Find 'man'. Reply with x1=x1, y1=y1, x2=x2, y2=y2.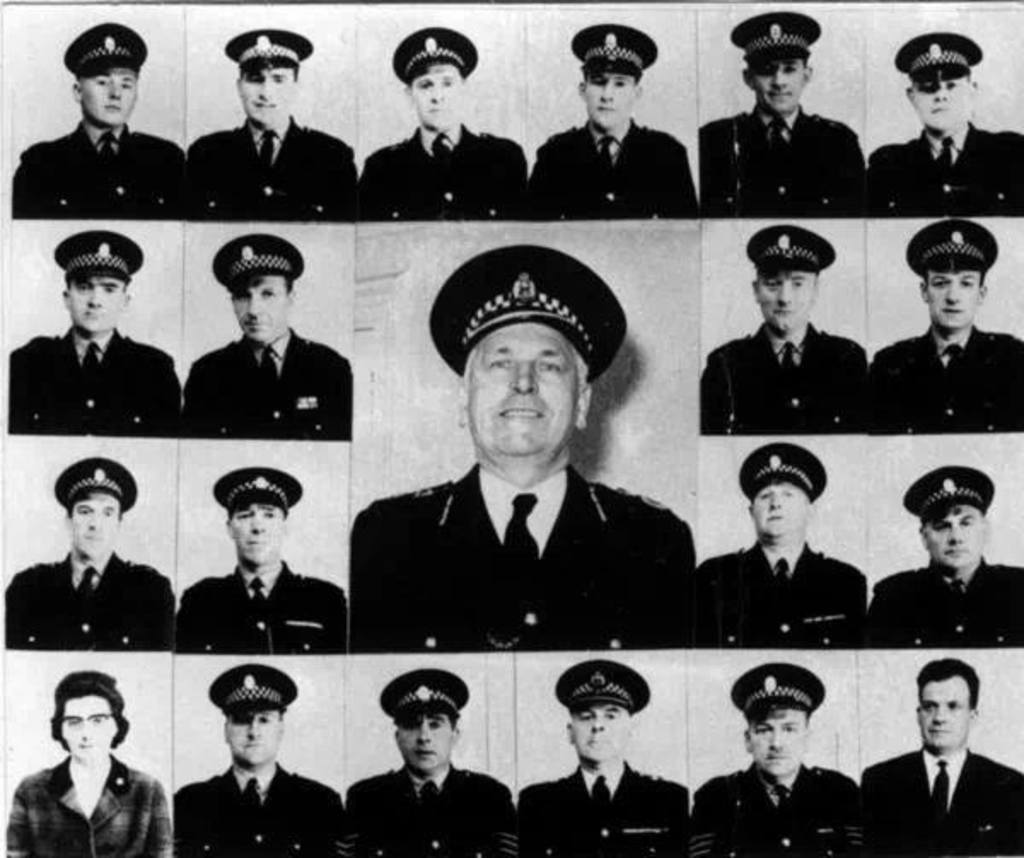
x1=701, y1=12, x2=872, y2=220.
